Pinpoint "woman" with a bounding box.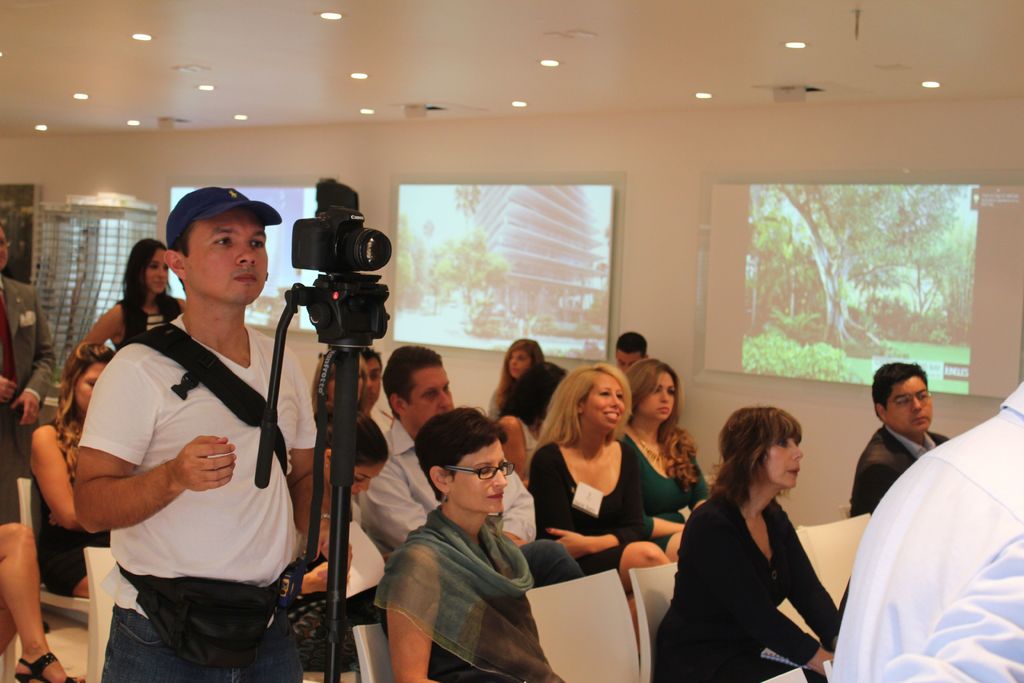
397:407:567:682.
